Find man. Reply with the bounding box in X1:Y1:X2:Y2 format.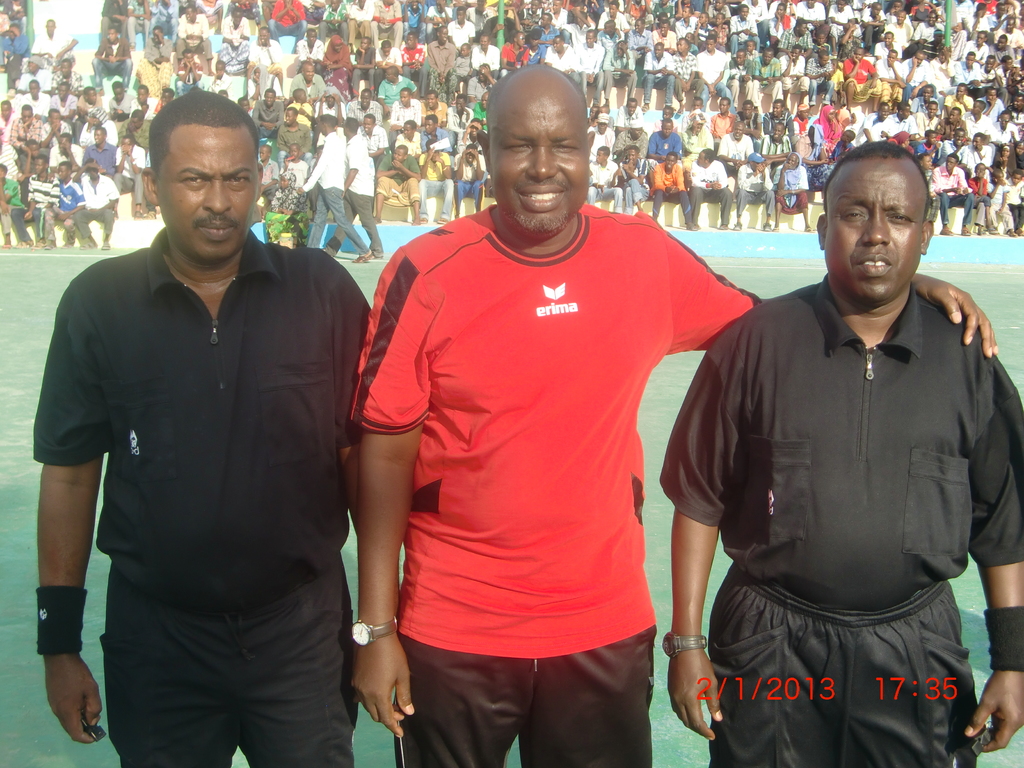
31:77:383:762.
